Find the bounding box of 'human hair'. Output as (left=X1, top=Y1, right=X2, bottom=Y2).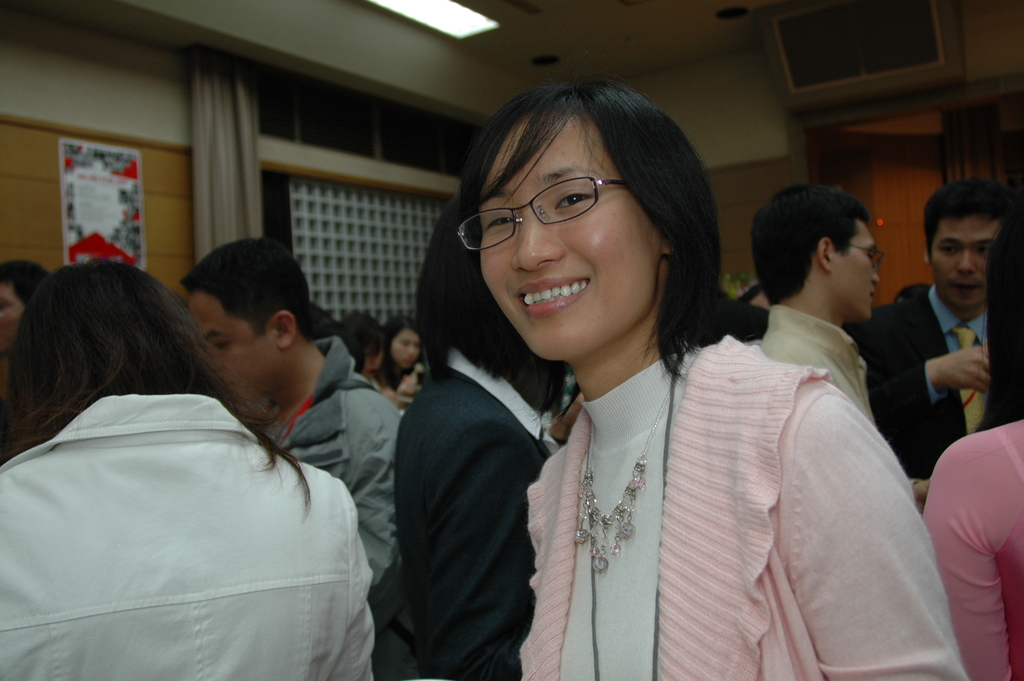
(left=455, top=51, right=718, bottom=341).
